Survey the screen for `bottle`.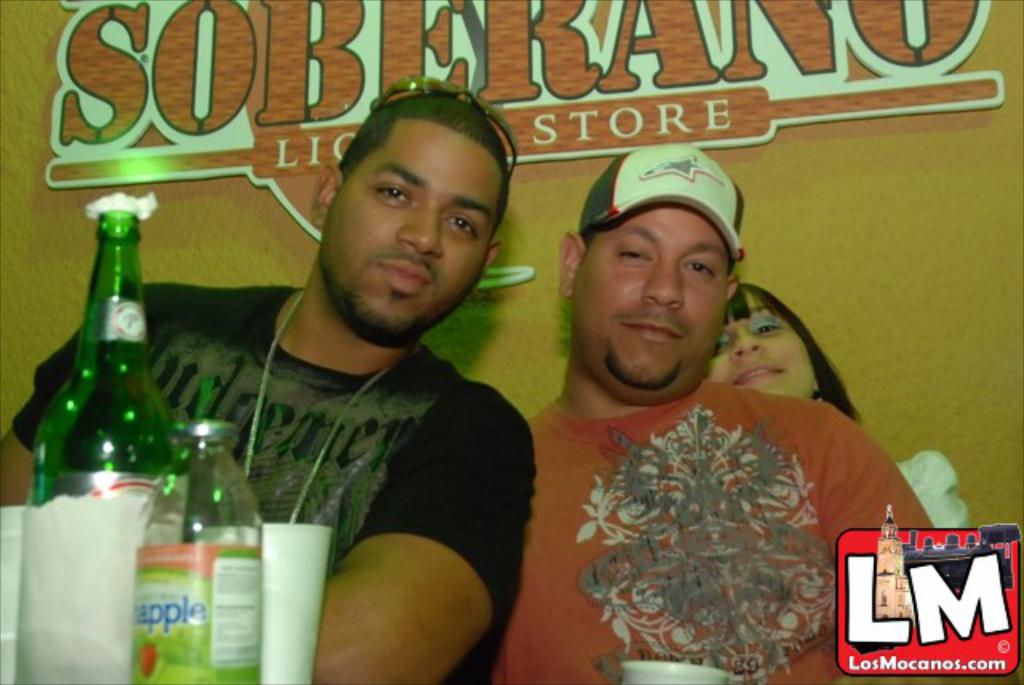
Survey found: 21,210,179,683.
